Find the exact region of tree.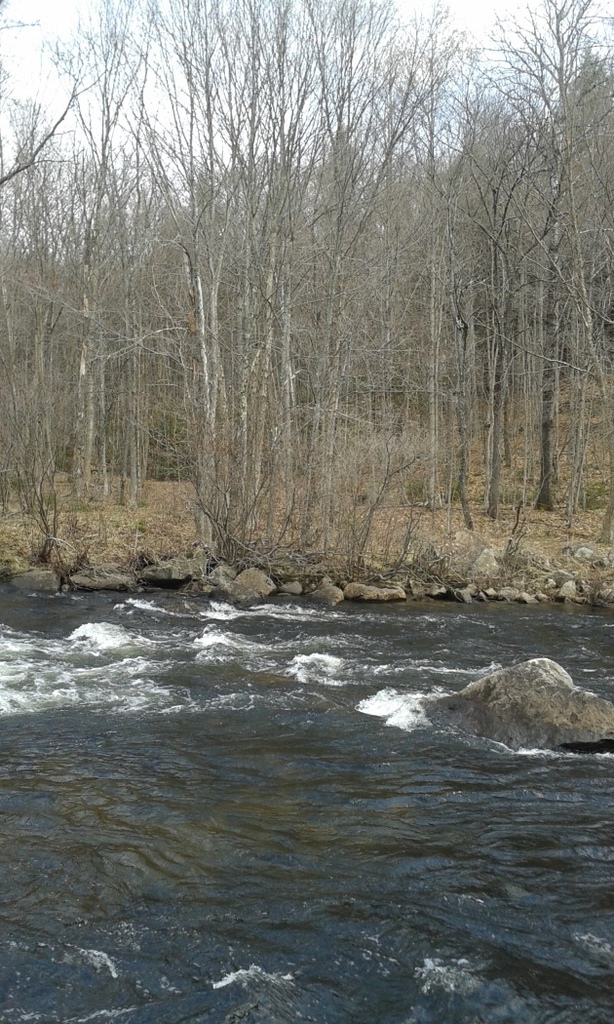
Exact region: (398, 51, 584, 538).
